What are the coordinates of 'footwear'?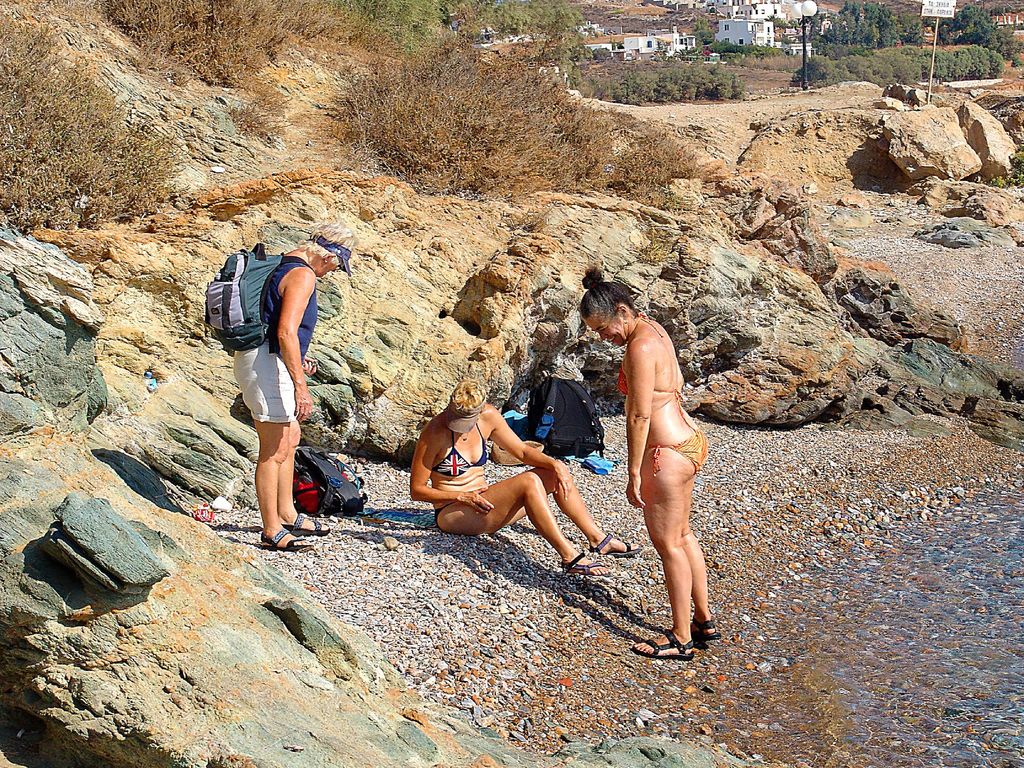
x1=632, y1=627, x2=695, y2=662.
